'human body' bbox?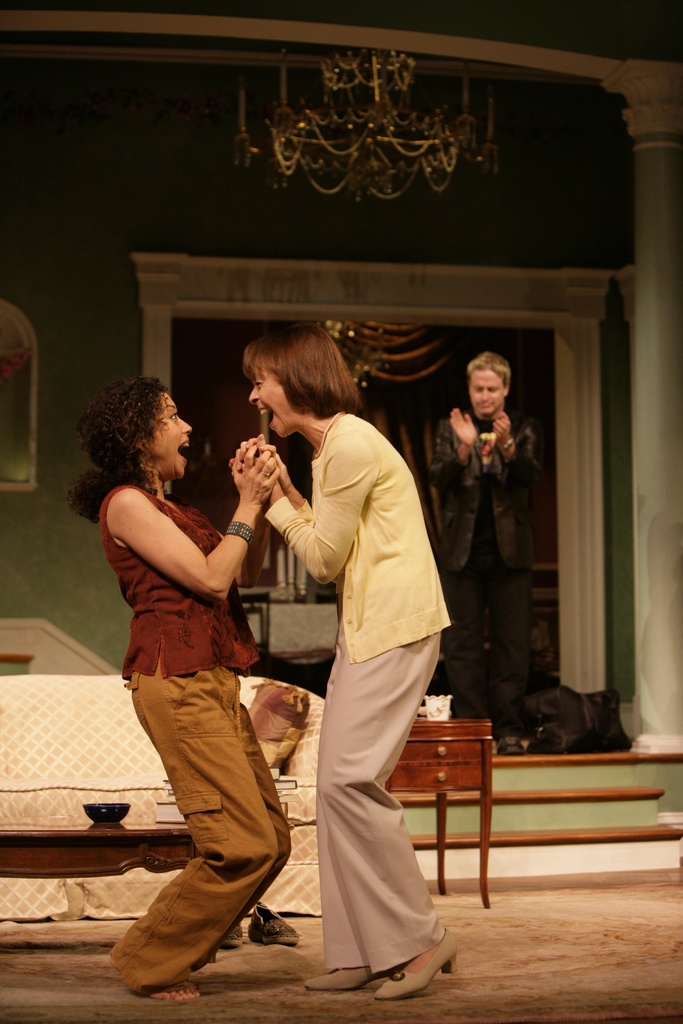
bbox(102, 374, 293, 990)
